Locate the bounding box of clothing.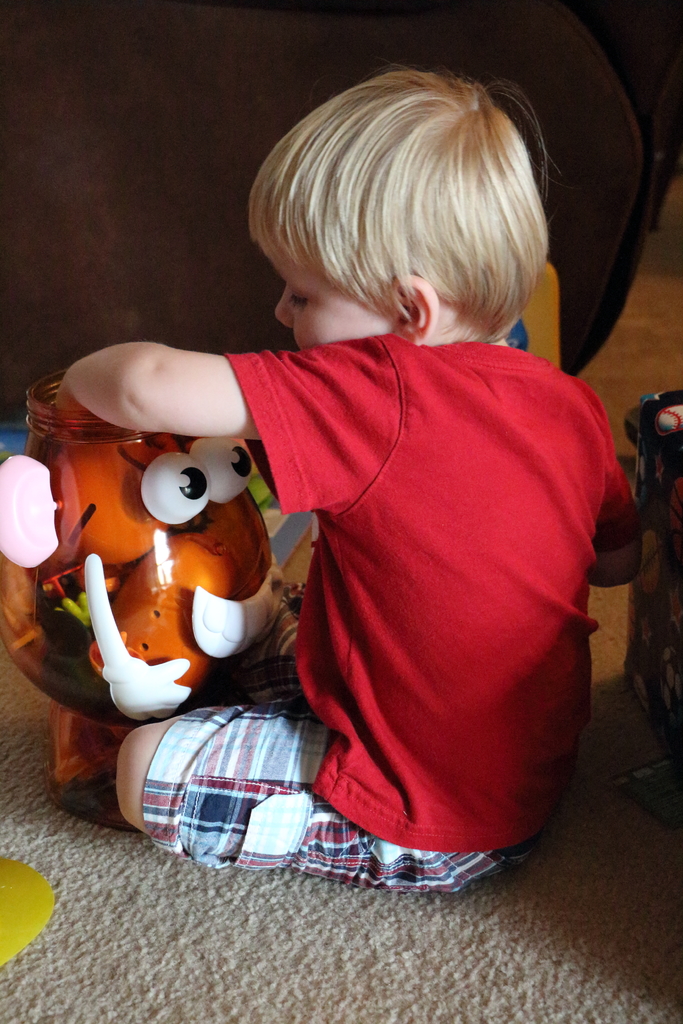
Bounding box: x1=239 y1=302 x2=630 y2=881.
